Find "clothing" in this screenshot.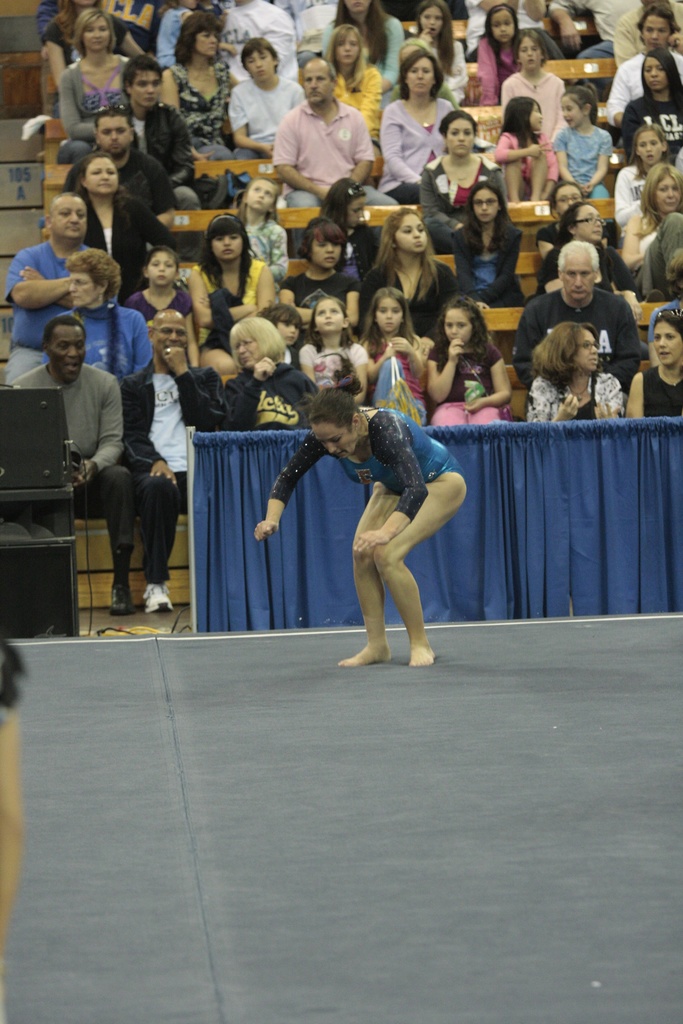
The bounding box for "clothing" is <region>299, 335, 369, 396</region>.
